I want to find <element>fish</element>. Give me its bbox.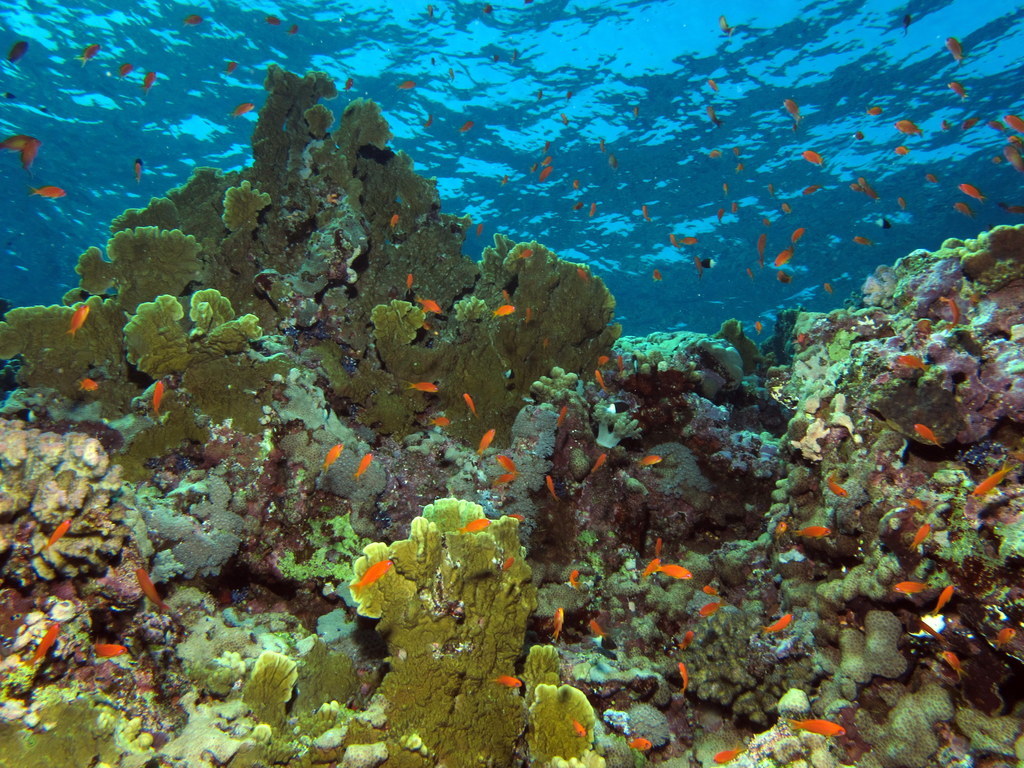
<box>556,405,571,421</box>.
